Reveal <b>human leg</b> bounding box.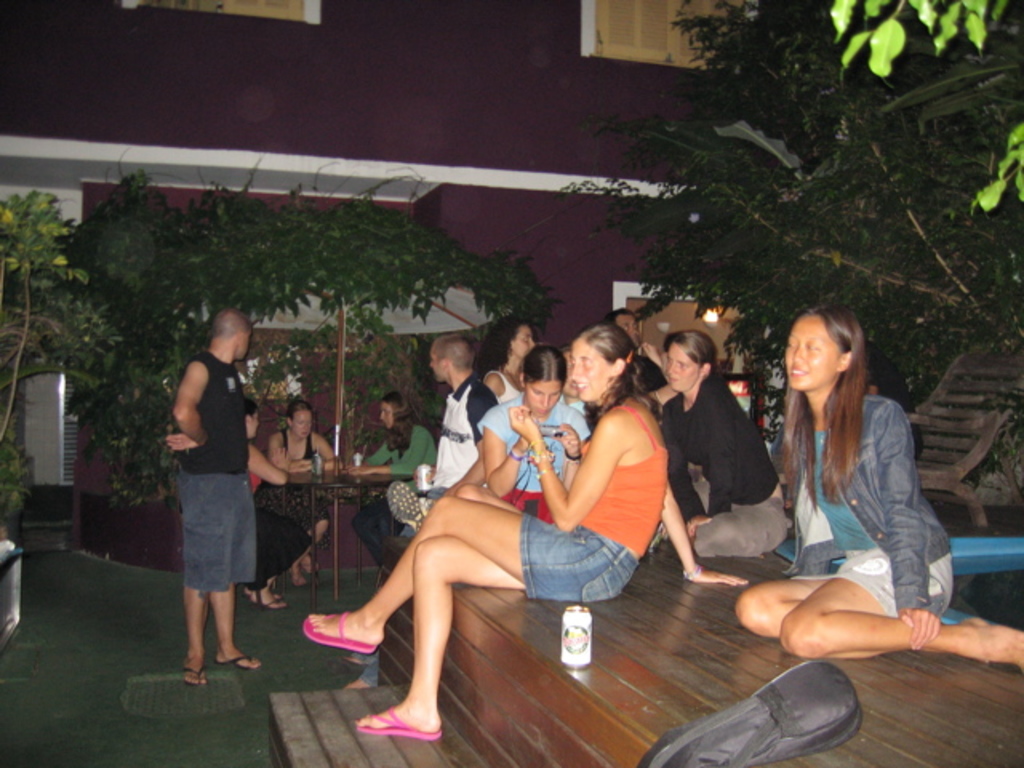
Revealed: [left=211, top=584, right=258, bottom=669].
